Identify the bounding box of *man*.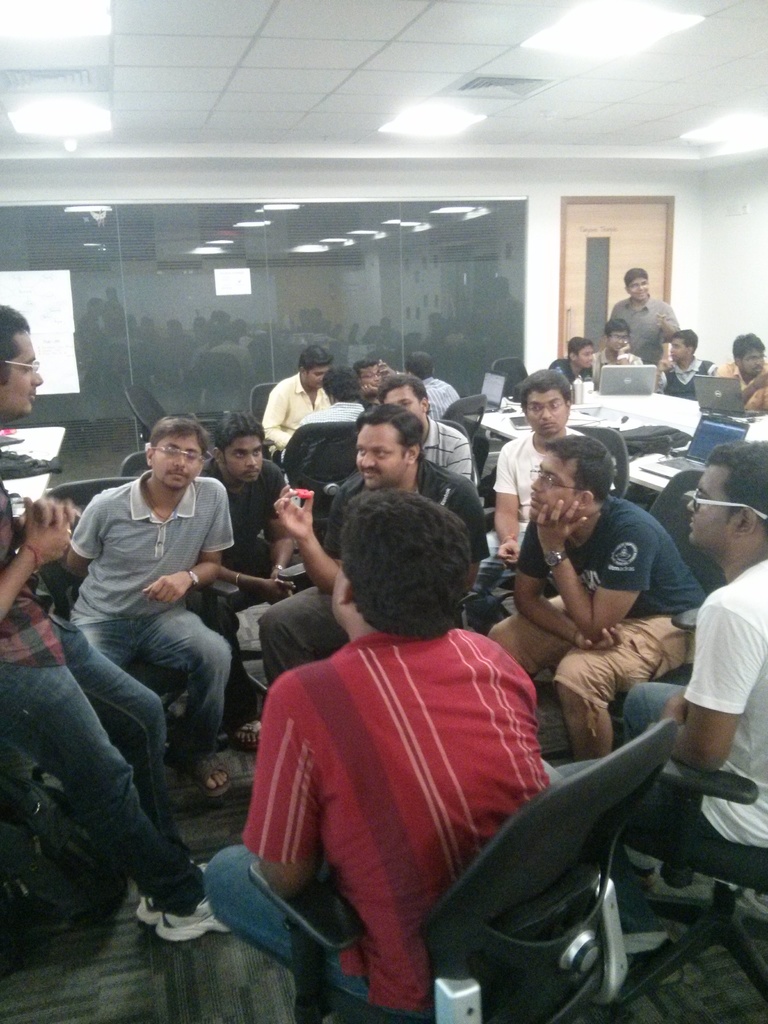
225:546:563:1019.
